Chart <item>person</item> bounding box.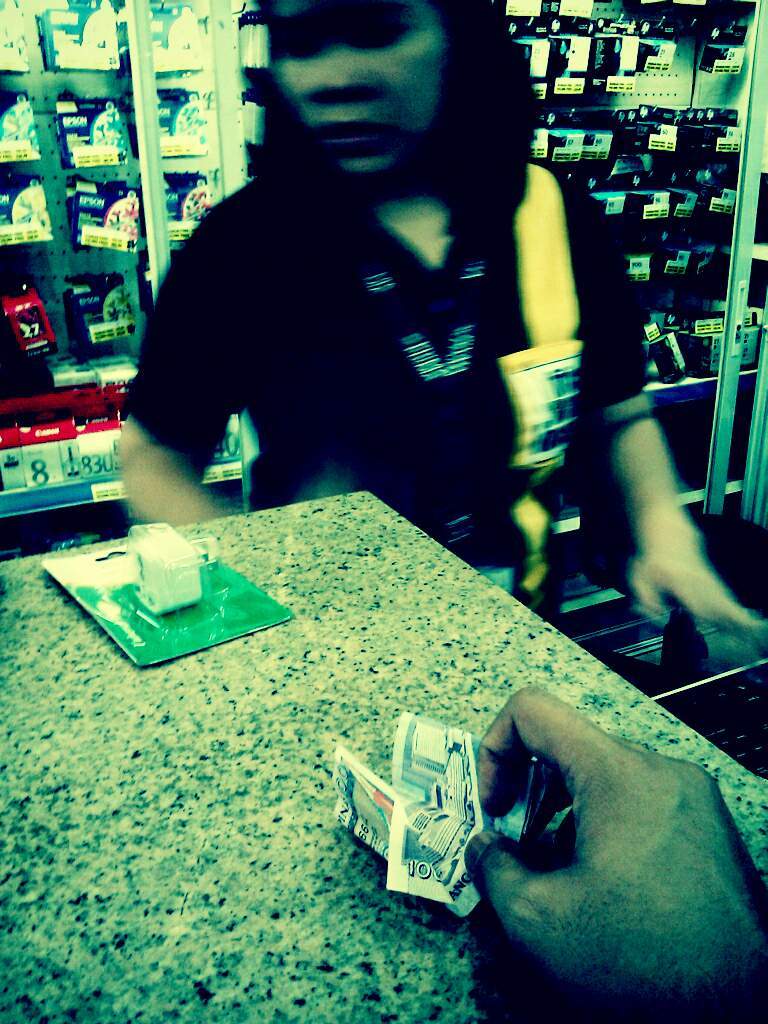
Charted: x1=110, y1=0, x2=767, y2=666.
